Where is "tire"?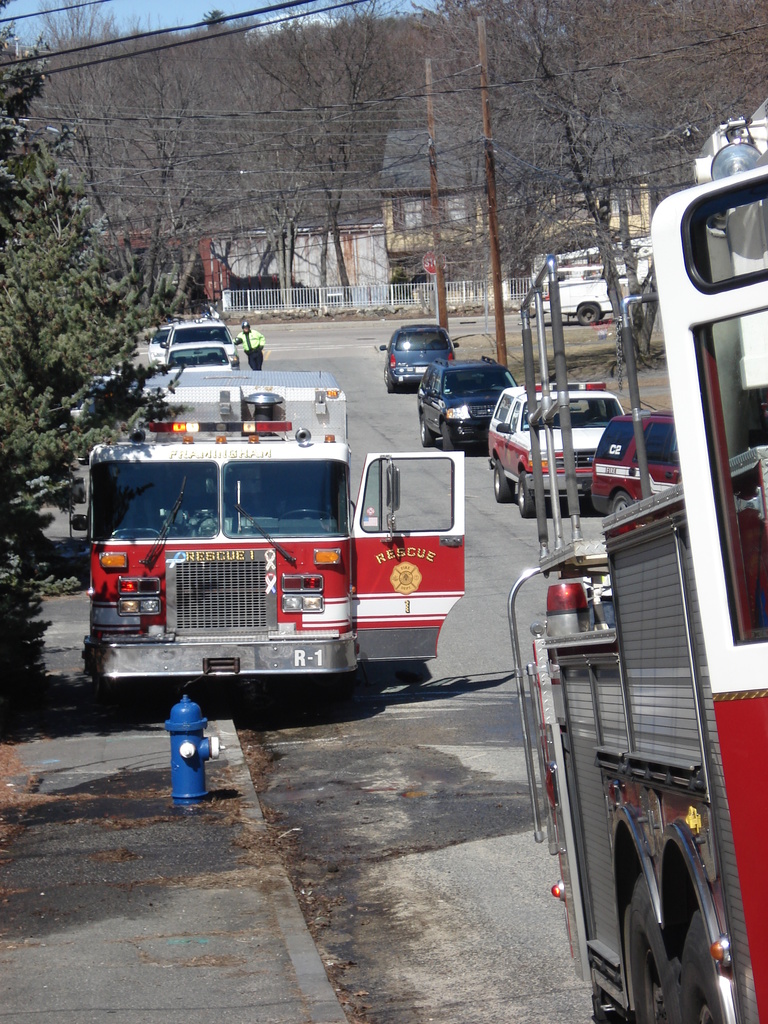
97 680 139 720.
